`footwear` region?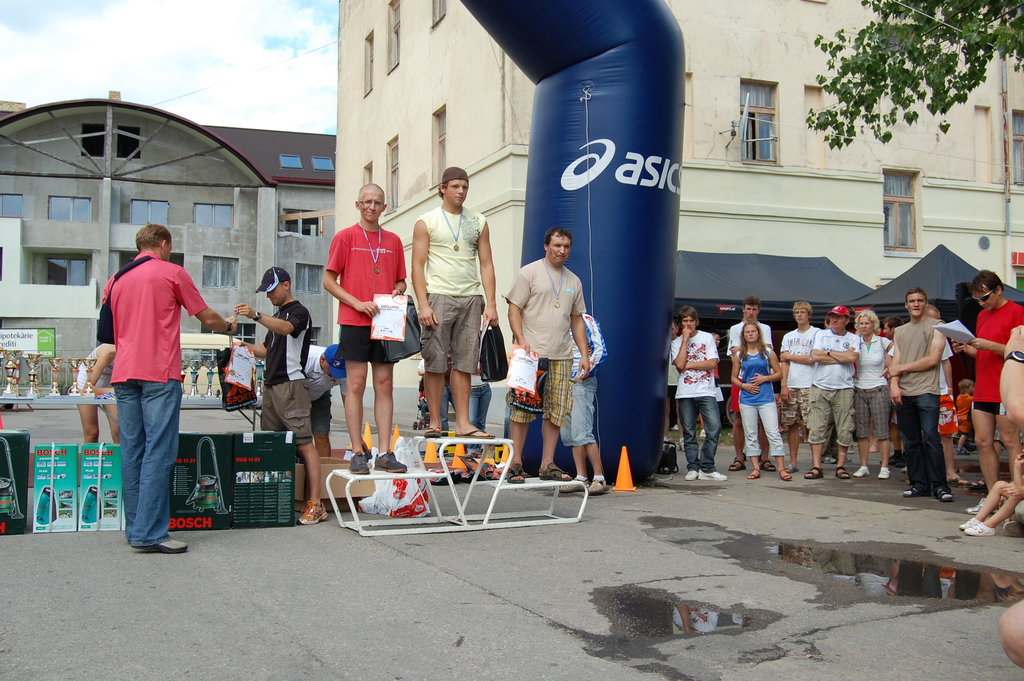
504, 464, 525, 482
